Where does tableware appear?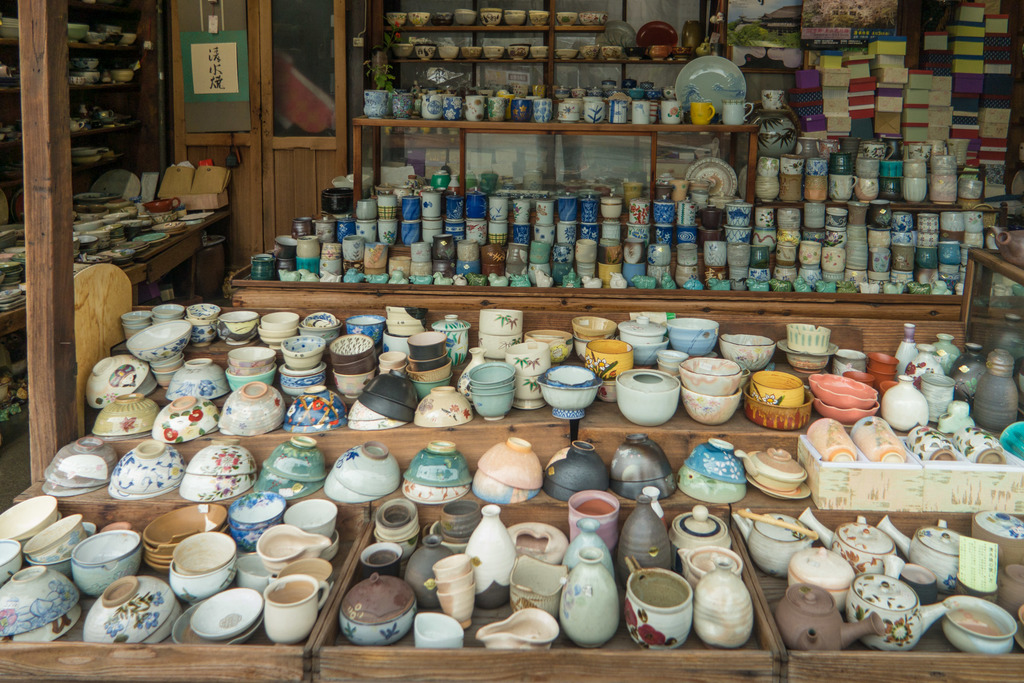
Appears at select_region(362, 392, 411, 422).
